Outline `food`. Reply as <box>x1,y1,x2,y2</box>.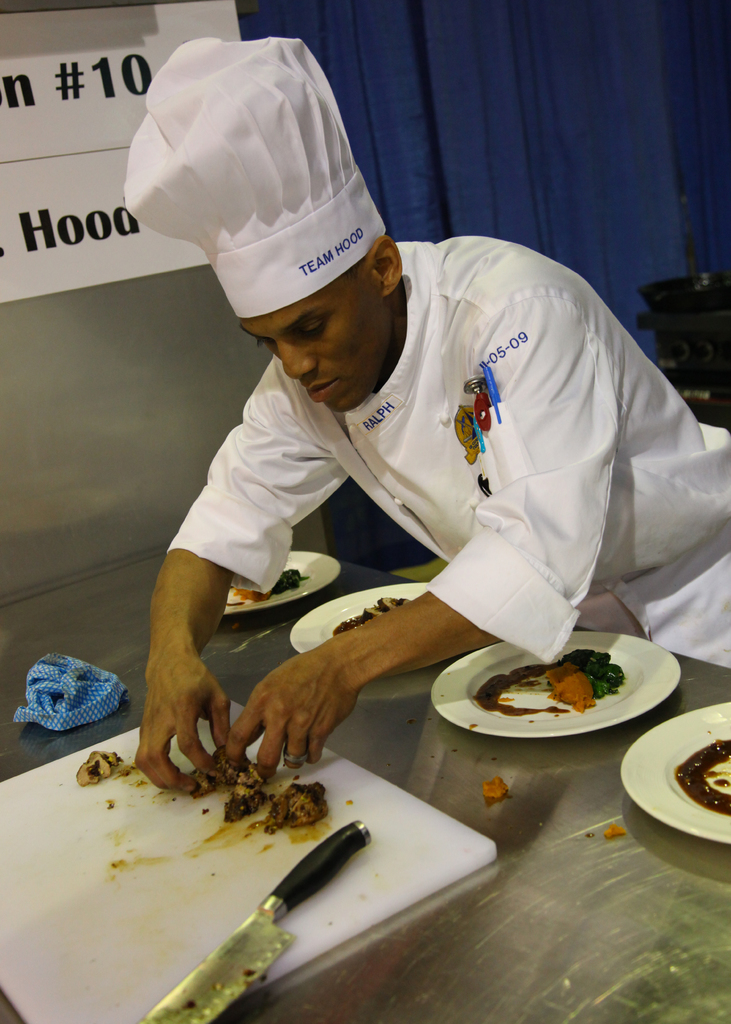
<box>669,738,730,813</box>.
